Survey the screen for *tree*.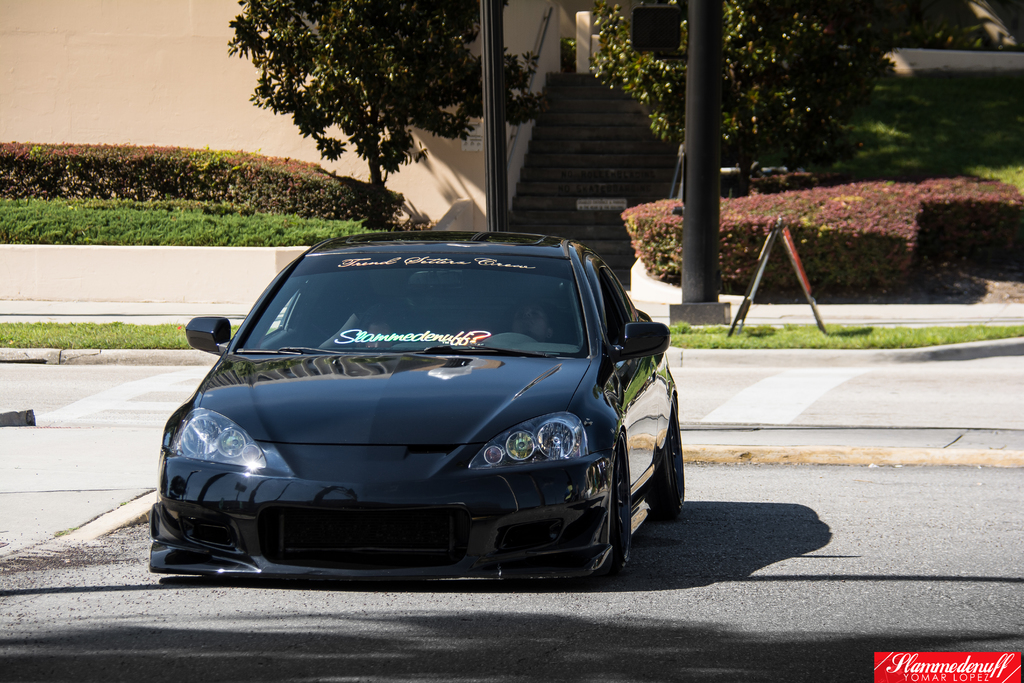
Survey found: [177,12,536,210].
